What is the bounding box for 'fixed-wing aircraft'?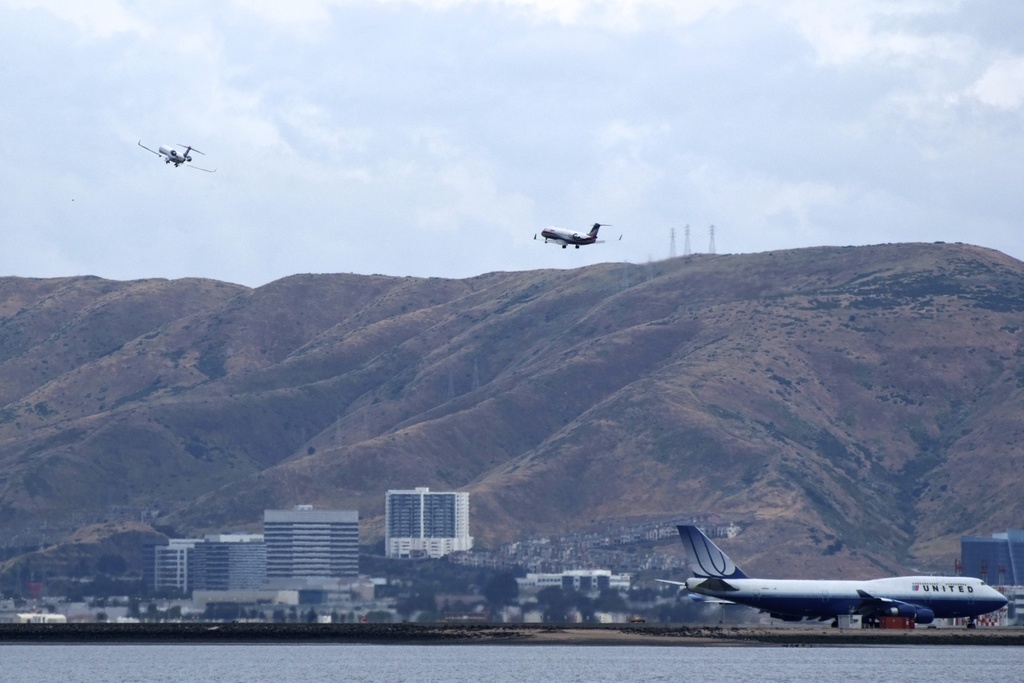
655, 525, 1010, 629.
